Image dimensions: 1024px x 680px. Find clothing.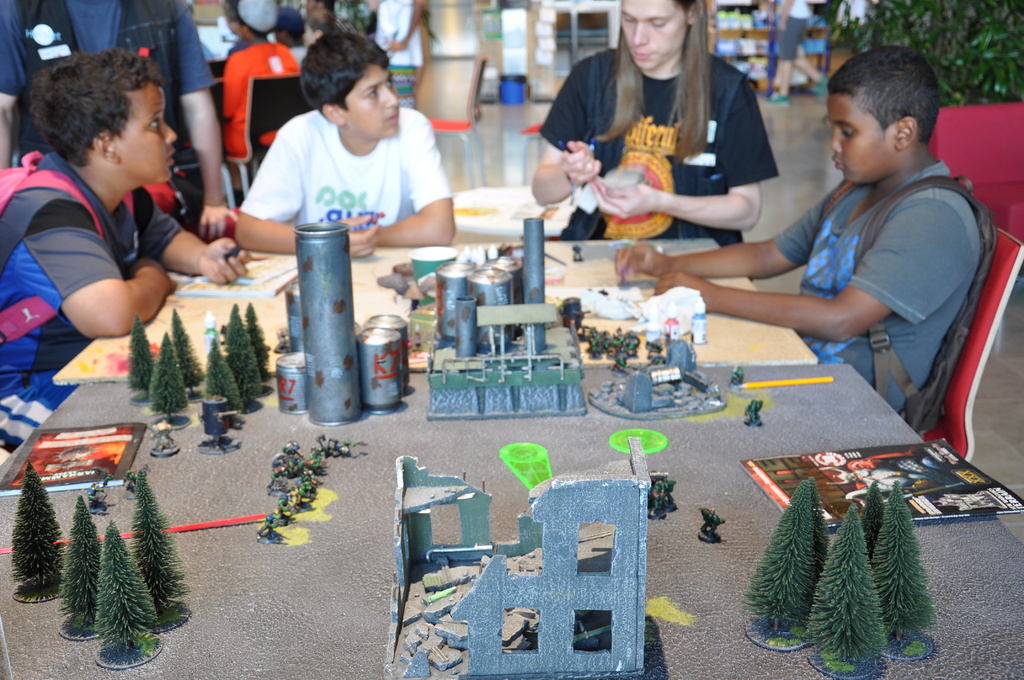
(765, 0, 810, 63).
